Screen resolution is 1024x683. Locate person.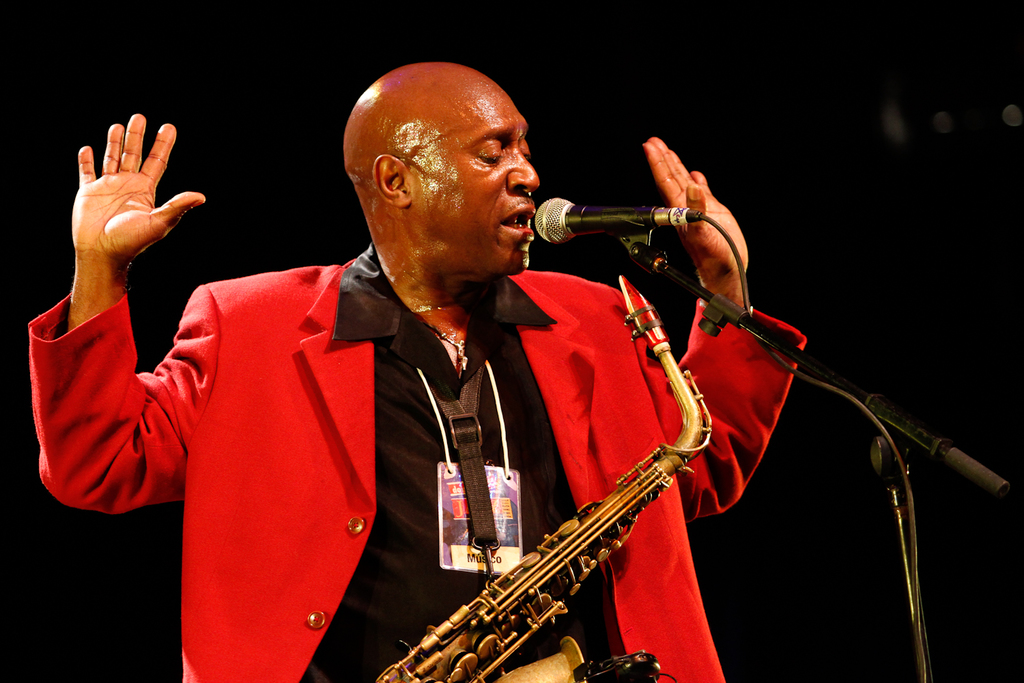
(26,59,807,682).
